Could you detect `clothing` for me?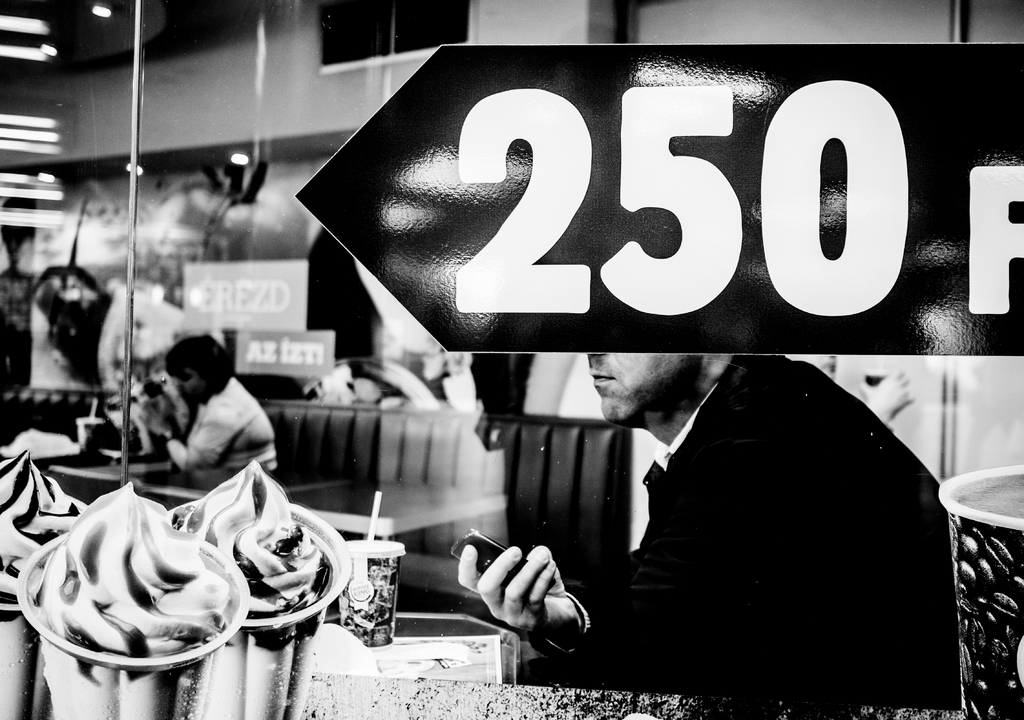
Detection result: detection(169, 375, 280, 485).
